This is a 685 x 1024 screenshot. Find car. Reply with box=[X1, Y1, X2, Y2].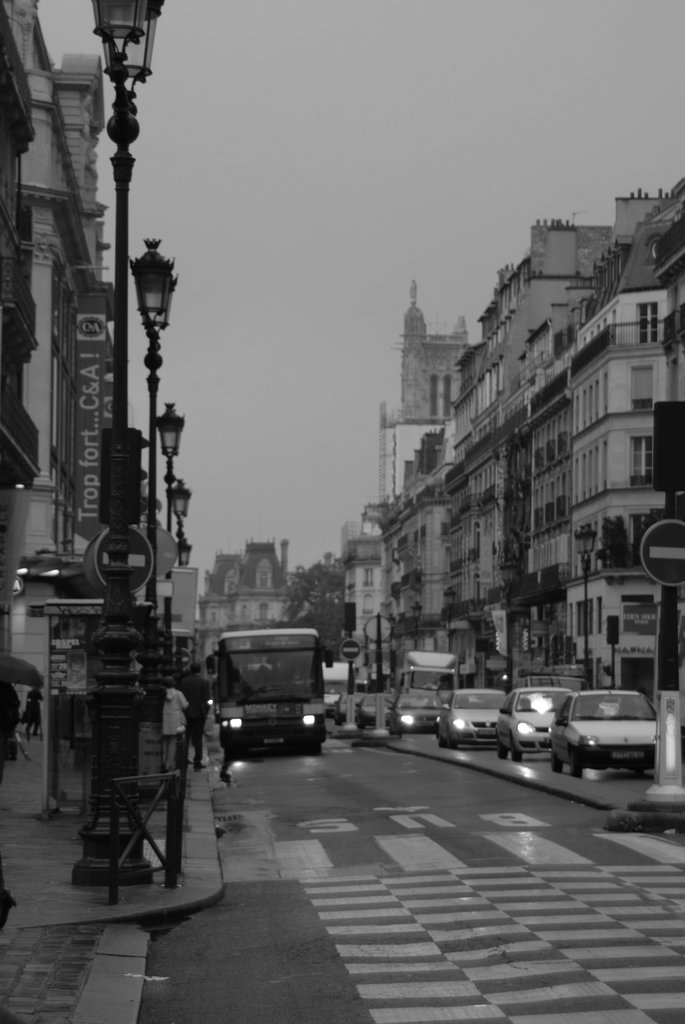
box=[351, 694, 381, 731].
